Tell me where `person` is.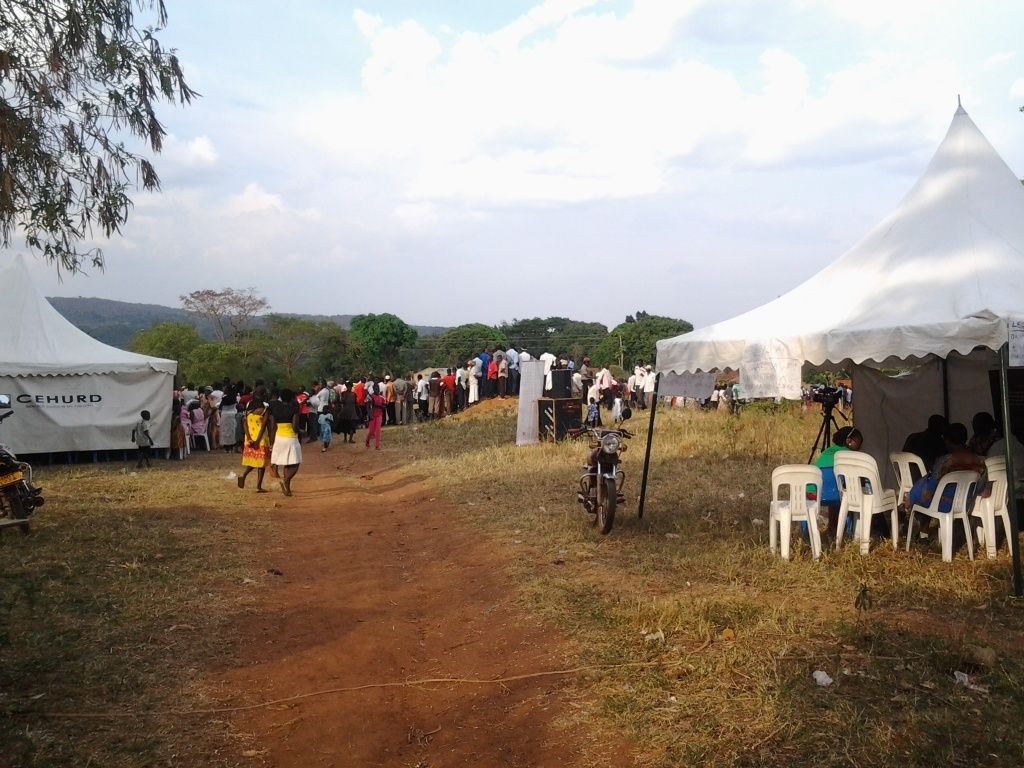
`person` is at l=810, t=421, r=870, b=536.
